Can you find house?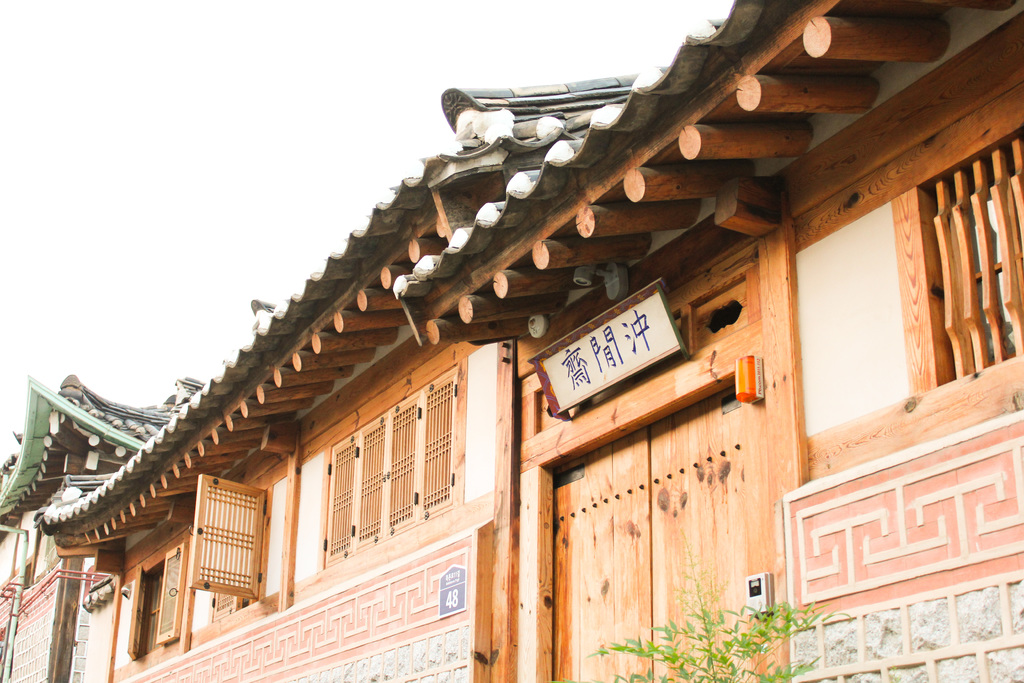
Yes, bounding box: <region>33, 0, 1023, 682</region>.
